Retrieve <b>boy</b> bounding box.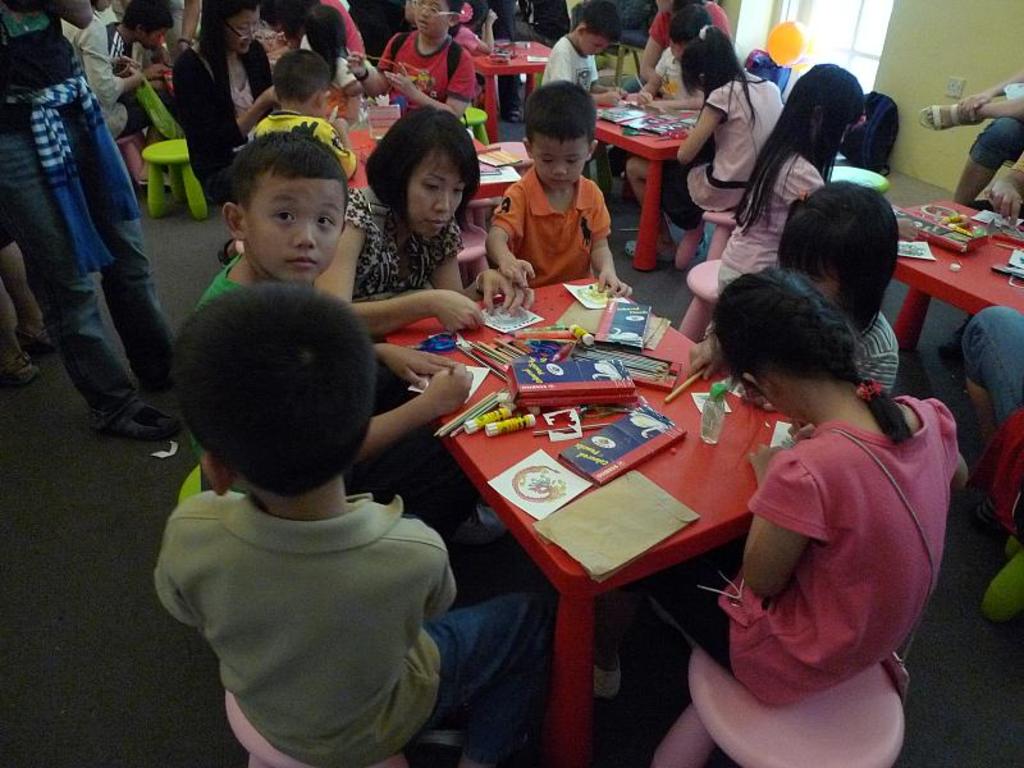
Bounding box: bbox=(547, 4, 628, 178).
